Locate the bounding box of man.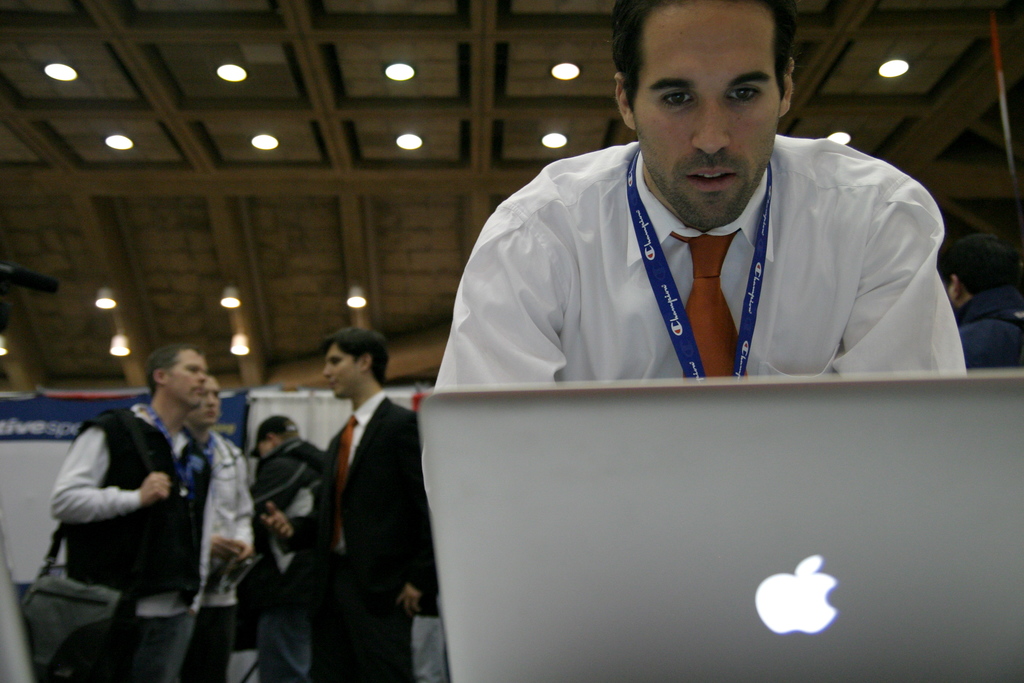
Bounding box: x1=436, y1=0, x2=967, y2=386.
